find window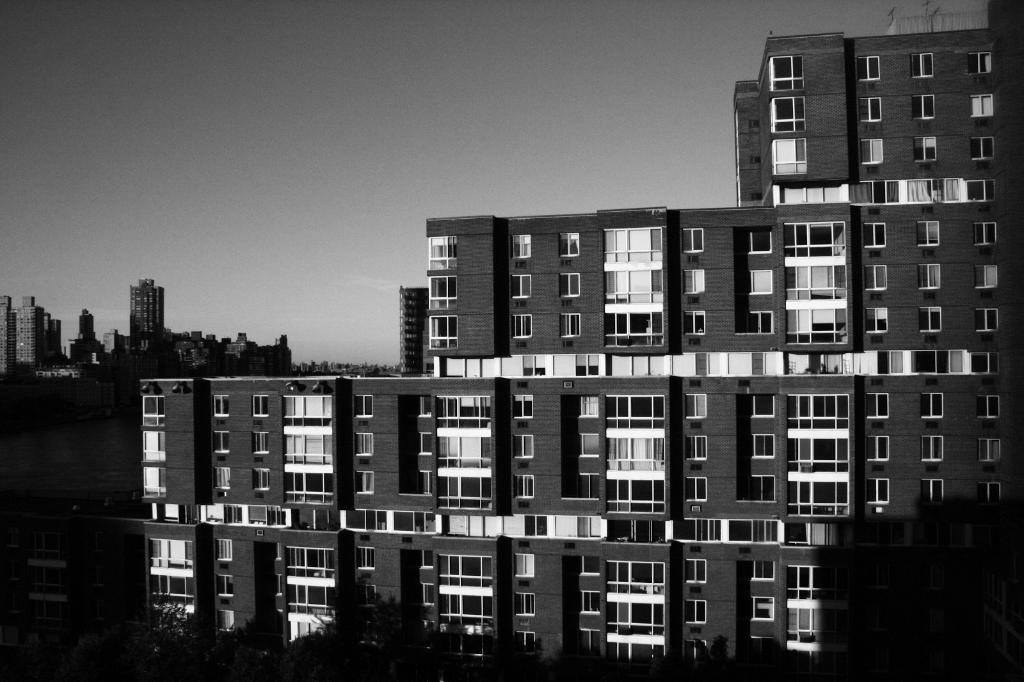
{"x1": 516, "y1": 555, "x2": 536, "y2": 574}
